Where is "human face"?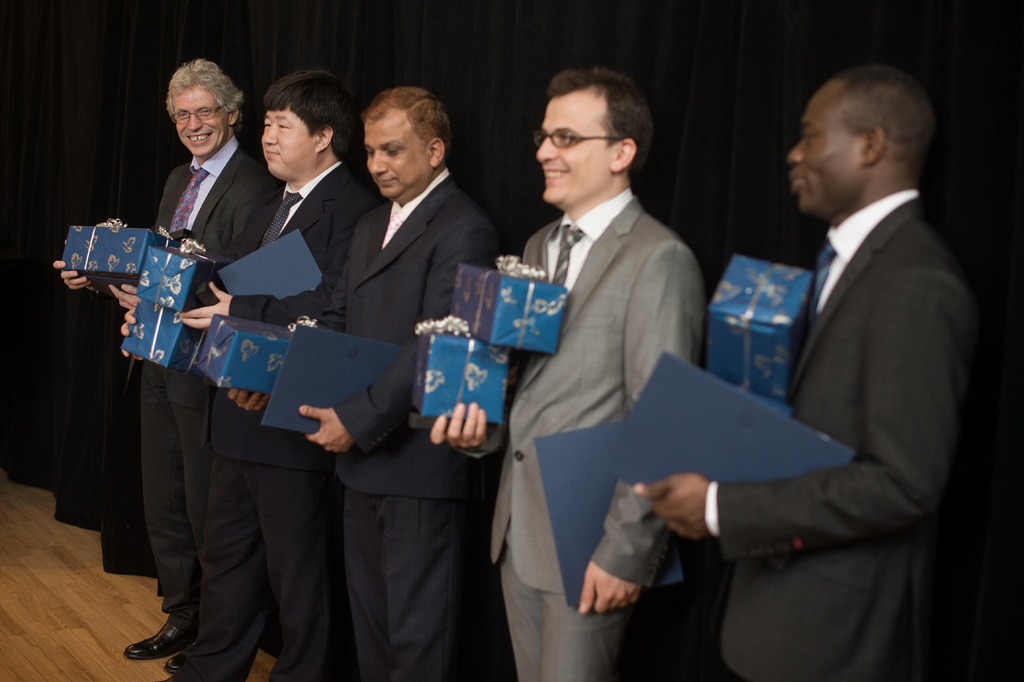
(left=534, top=94, right=603, bottom=202).
